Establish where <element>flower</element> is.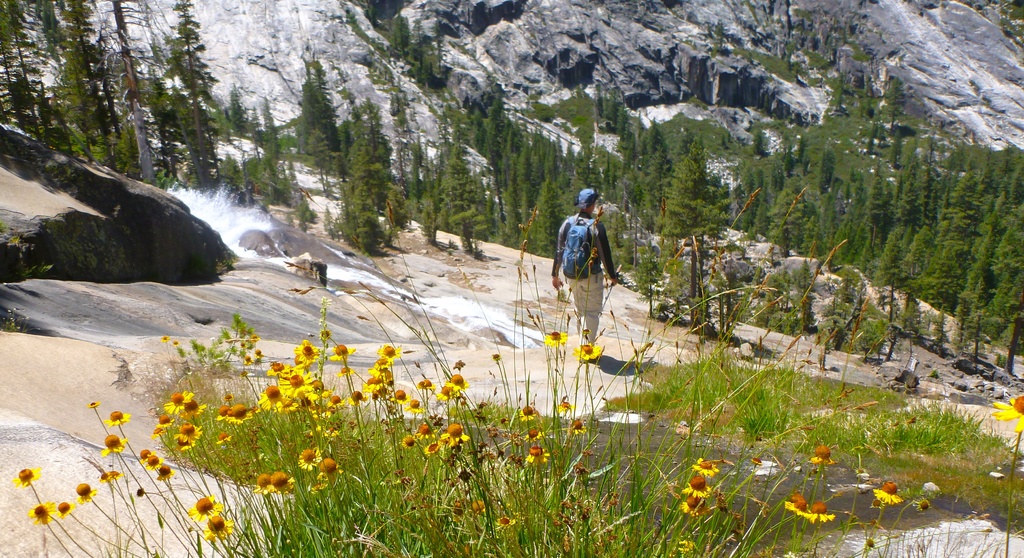
Established at [x1=447, y1=374, x2=471, y2=388].
